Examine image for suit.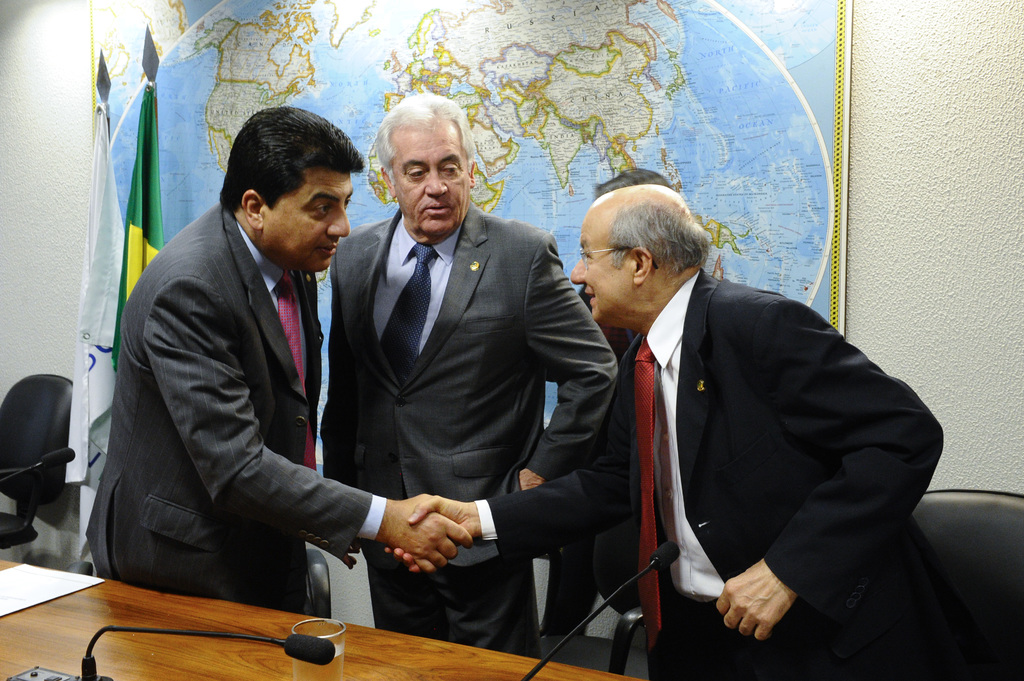
Examination result: (474, 268, 982, 680).
